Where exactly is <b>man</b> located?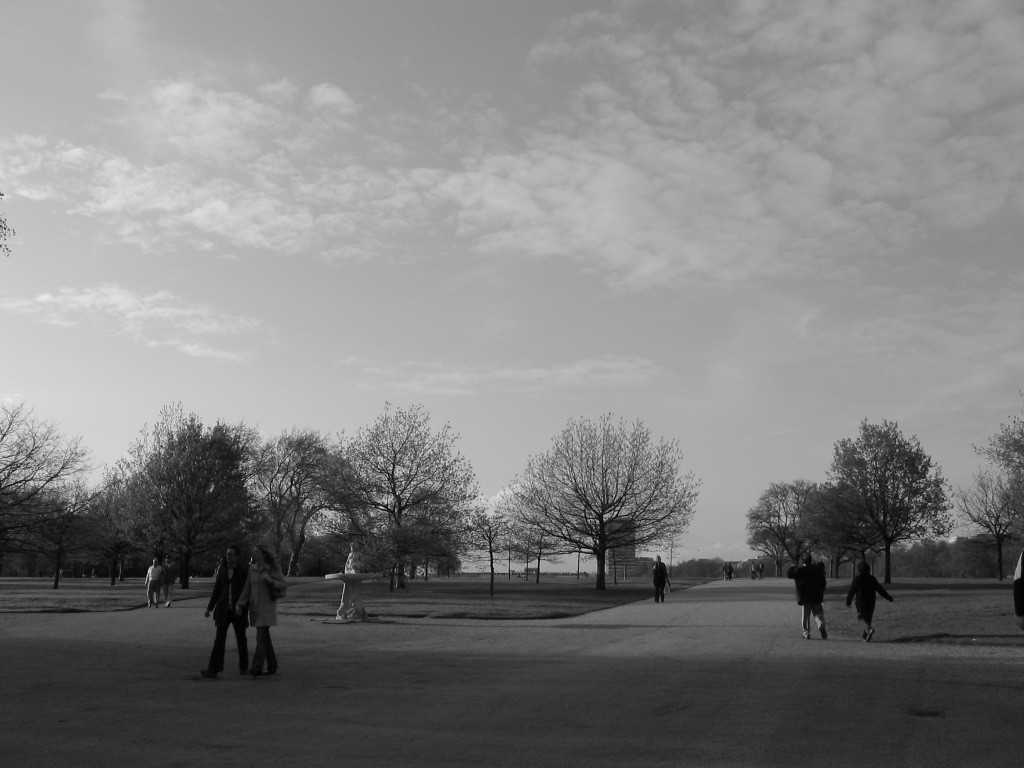
Its bounding box is 201:546:251:679.
